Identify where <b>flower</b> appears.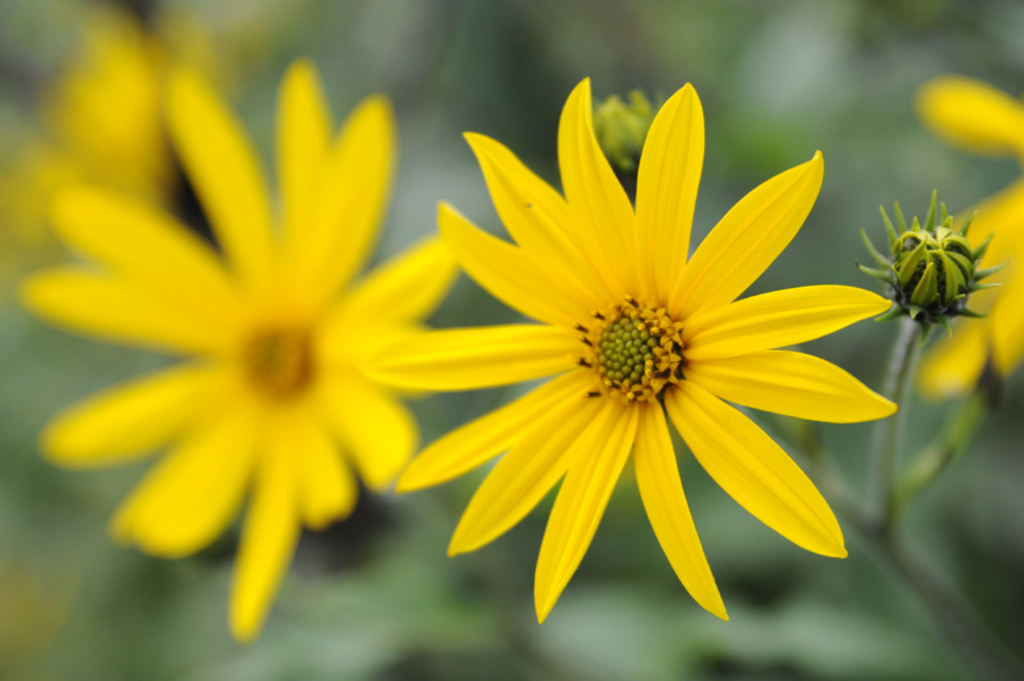
Appears at pyautogui.locateOnScreen(397, 84, 906, 629).
